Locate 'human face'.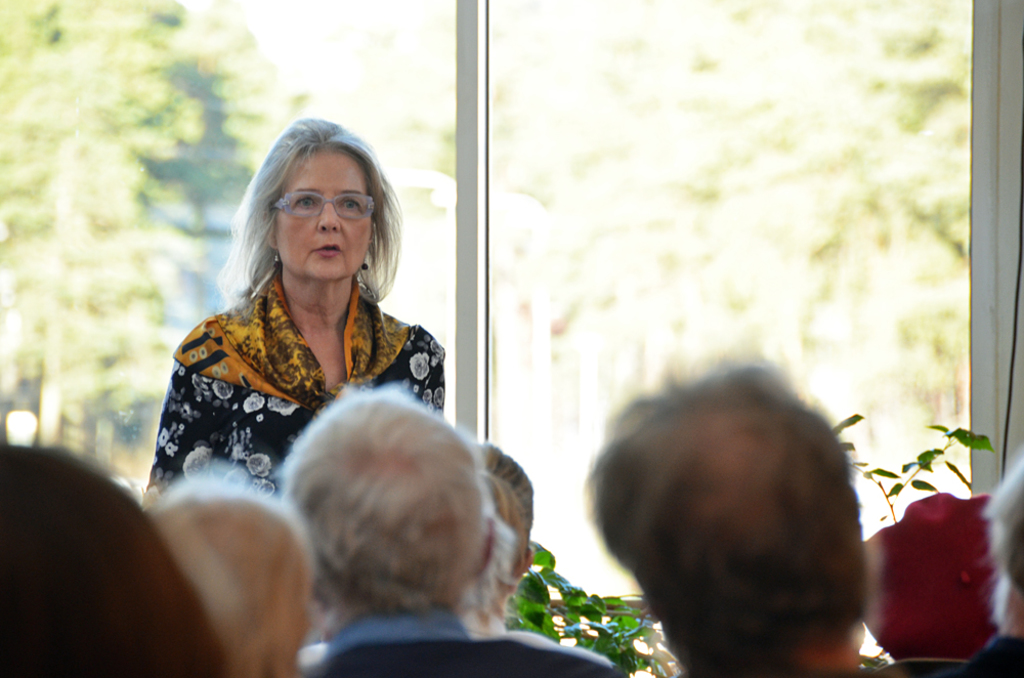
Bounding box: <region>280, 146, 371, 282</region>.
